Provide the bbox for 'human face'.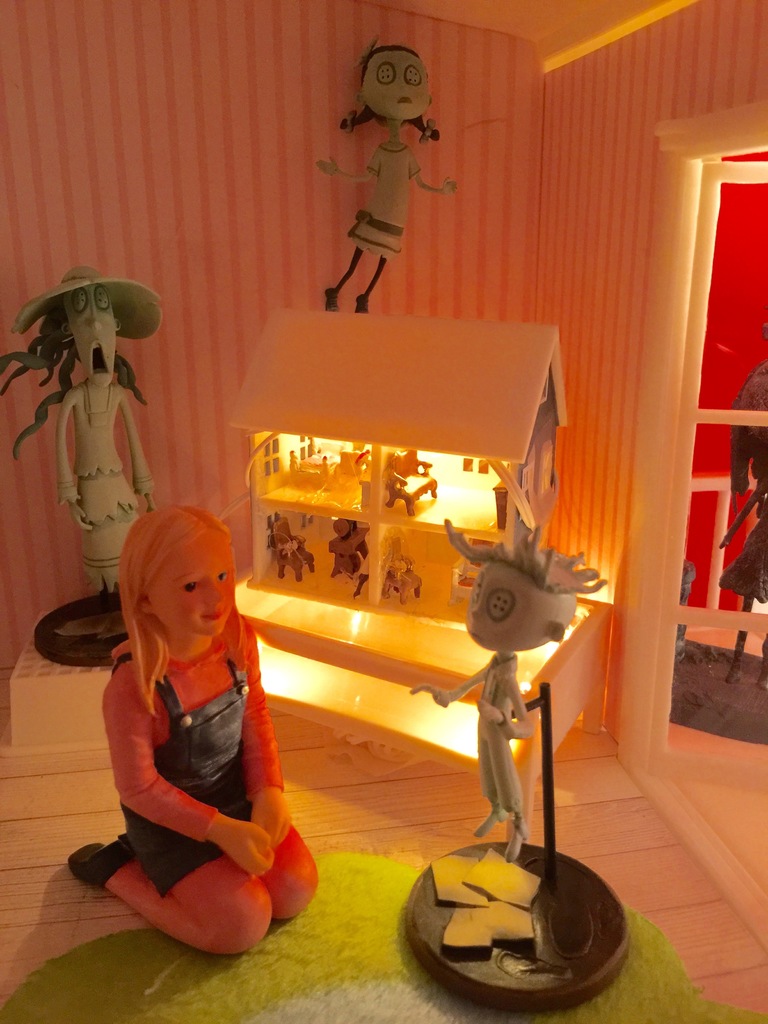
<box>462,550,553,650</box>.
